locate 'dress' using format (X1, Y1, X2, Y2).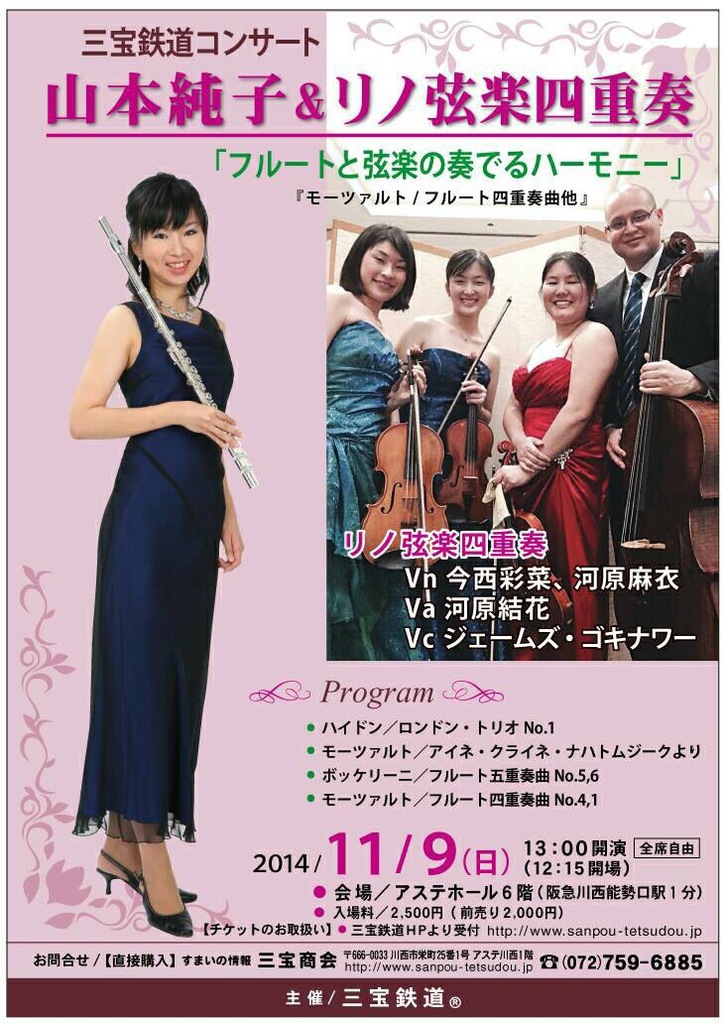
(407, 348, 492, 657).
